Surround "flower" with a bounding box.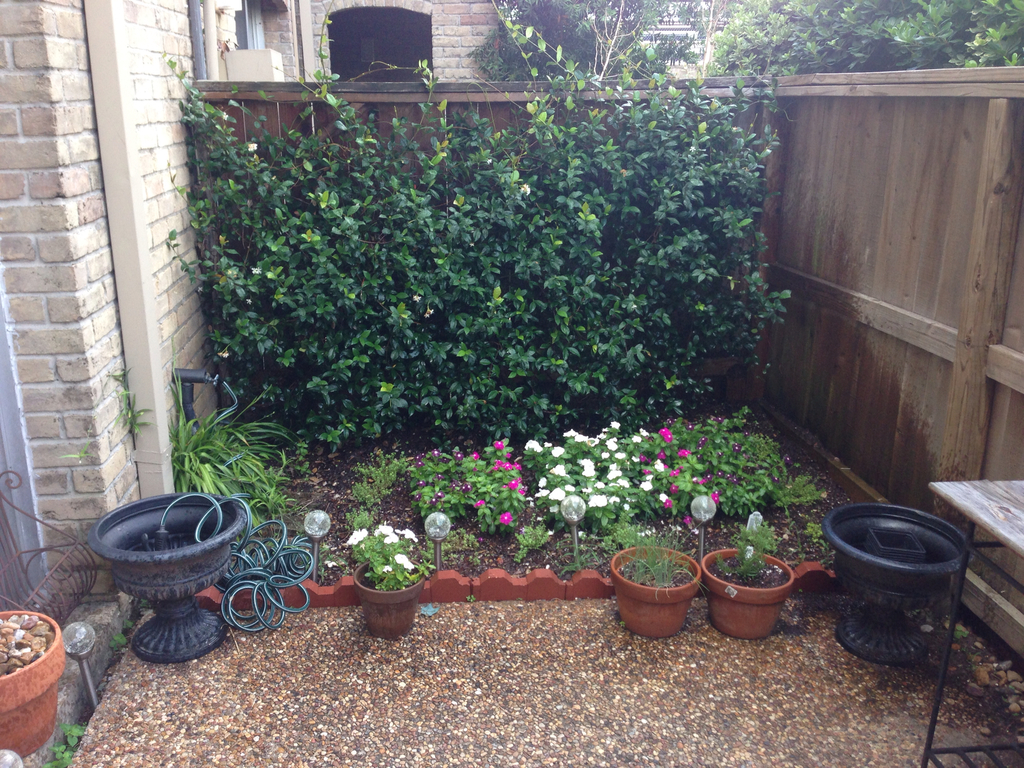
506, 476, 522, 489.
